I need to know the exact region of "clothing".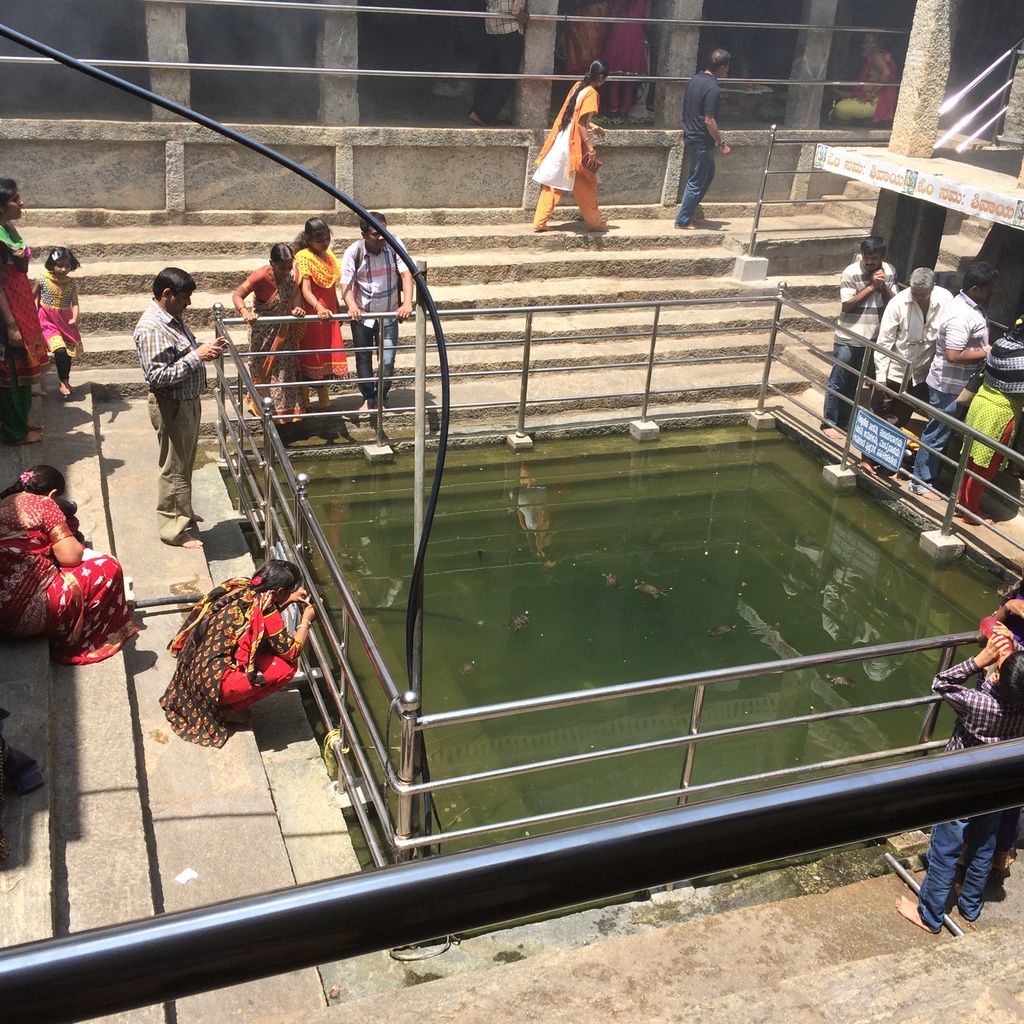
Region: BBox(679, 75, 718, 207).
